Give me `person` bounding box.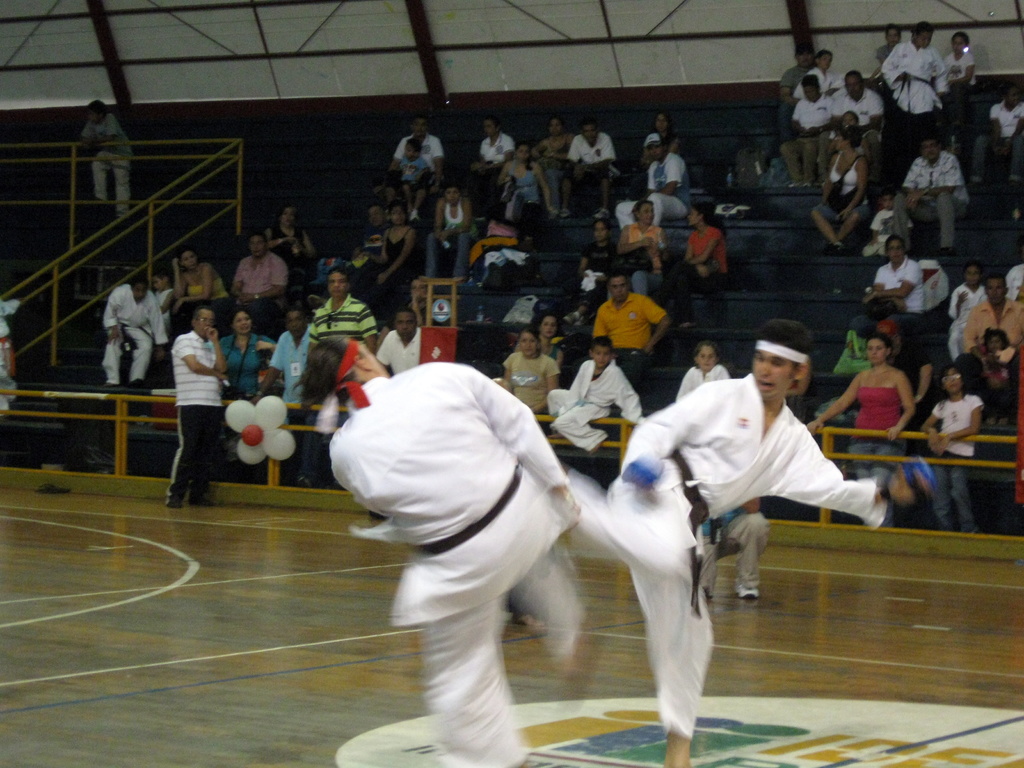
<bbox>164, 302, 225, 510</bbox>.
